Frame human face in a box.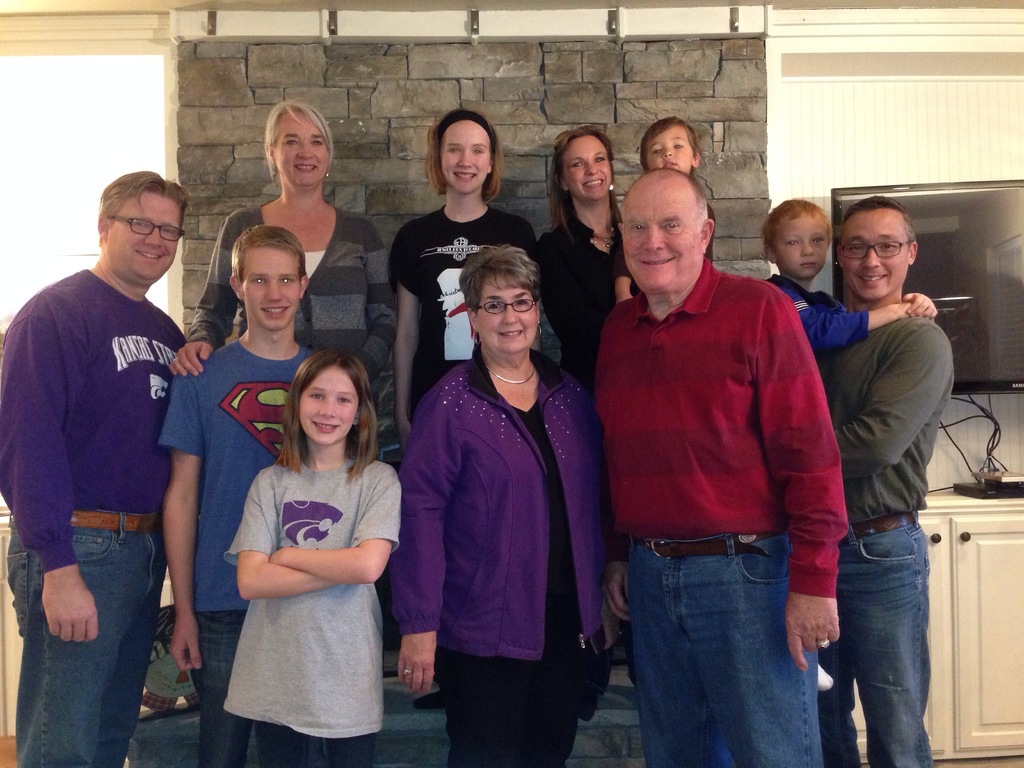
select_region(277, 111, 332, 192).
